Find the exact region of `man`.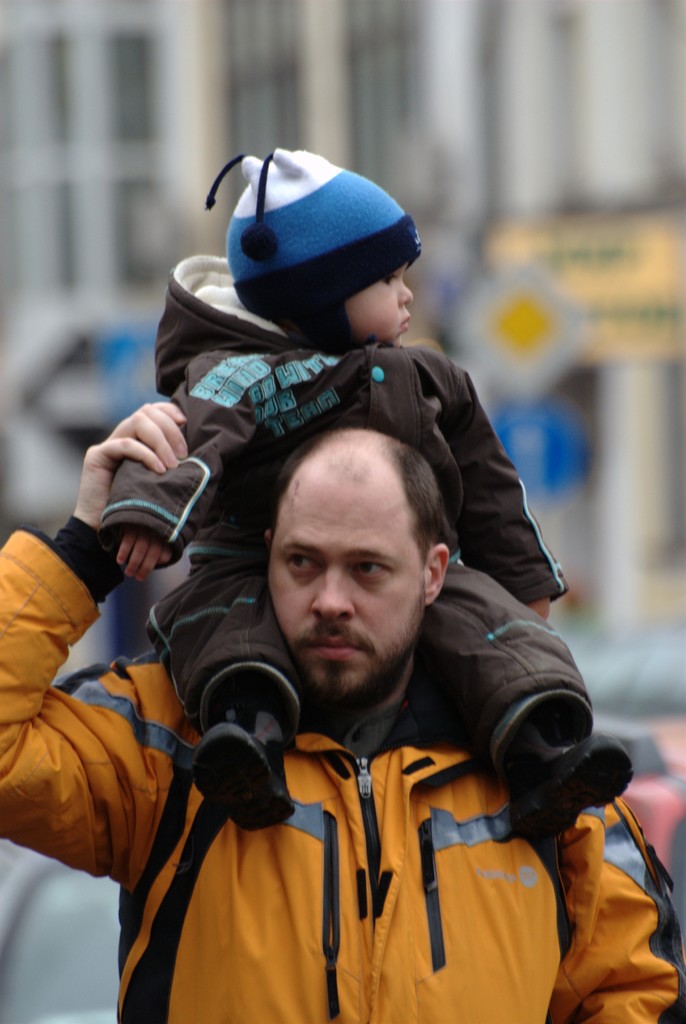
Exact region: locate(0, 383, 685, 1023).
